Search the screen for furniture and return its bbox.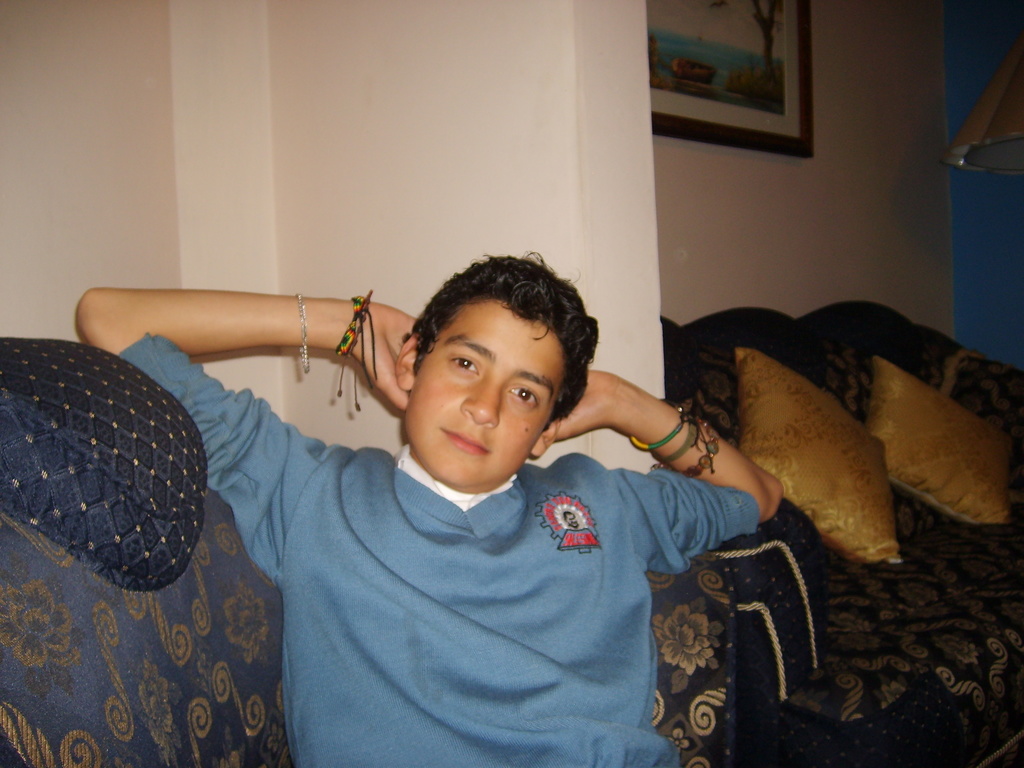
Found: left=0, top=337, right=735, bottom=767.
